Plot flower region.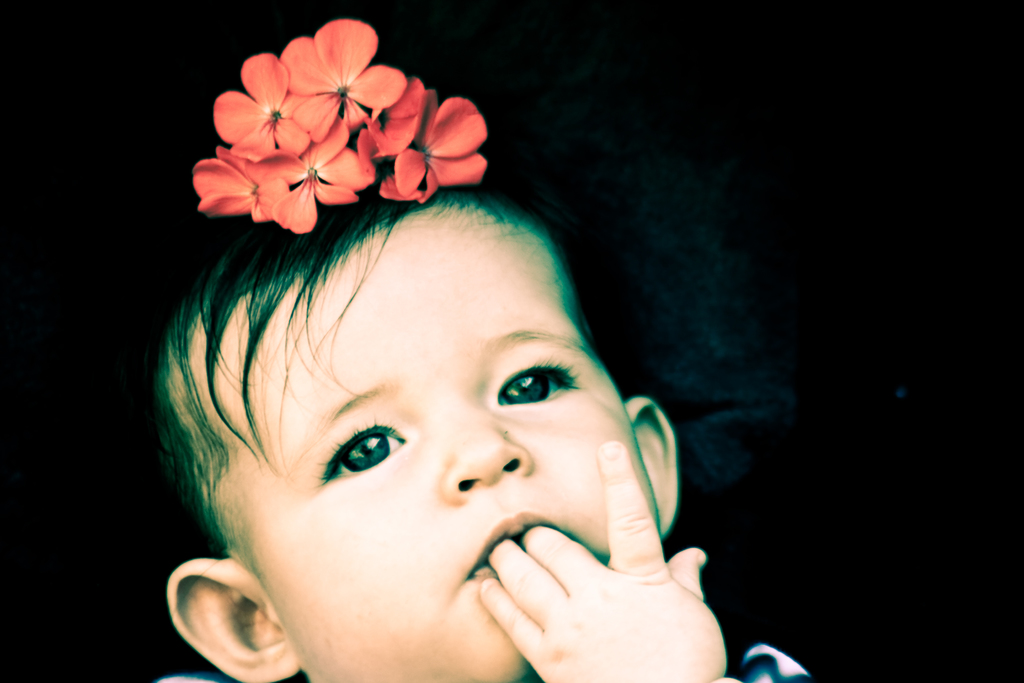
Plotted at region(364, 83, 486, 199).
